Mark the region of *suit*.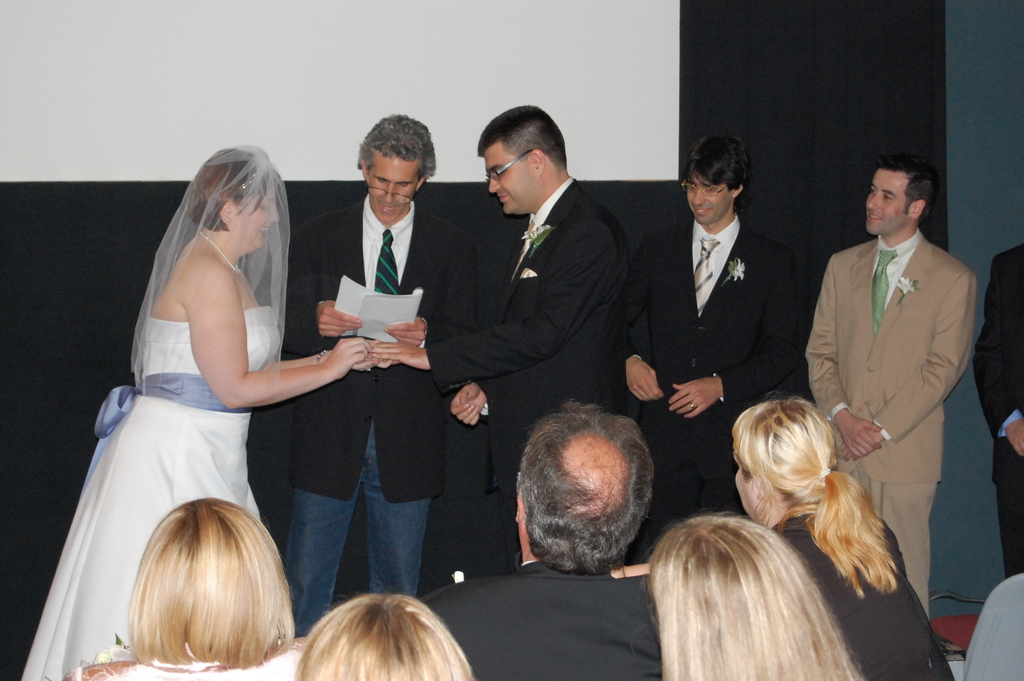
Region: l=424, t=175, r=632, b=580.
